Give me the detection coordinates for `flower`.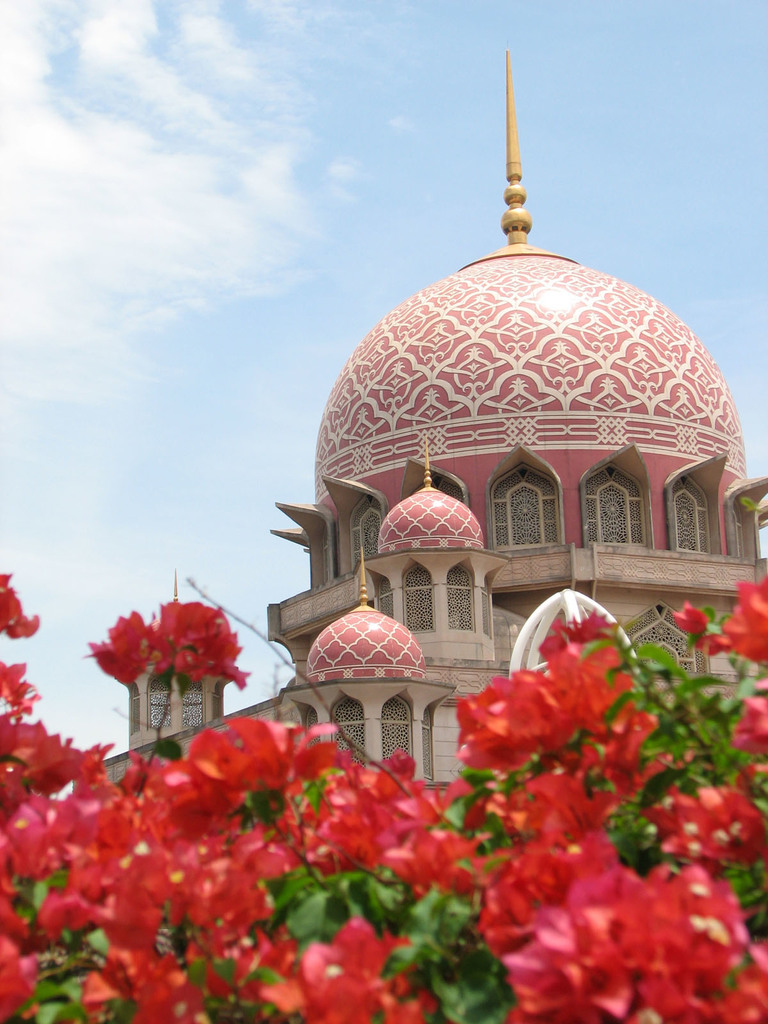
[left=81, top=605, right=164, bottom=687].
